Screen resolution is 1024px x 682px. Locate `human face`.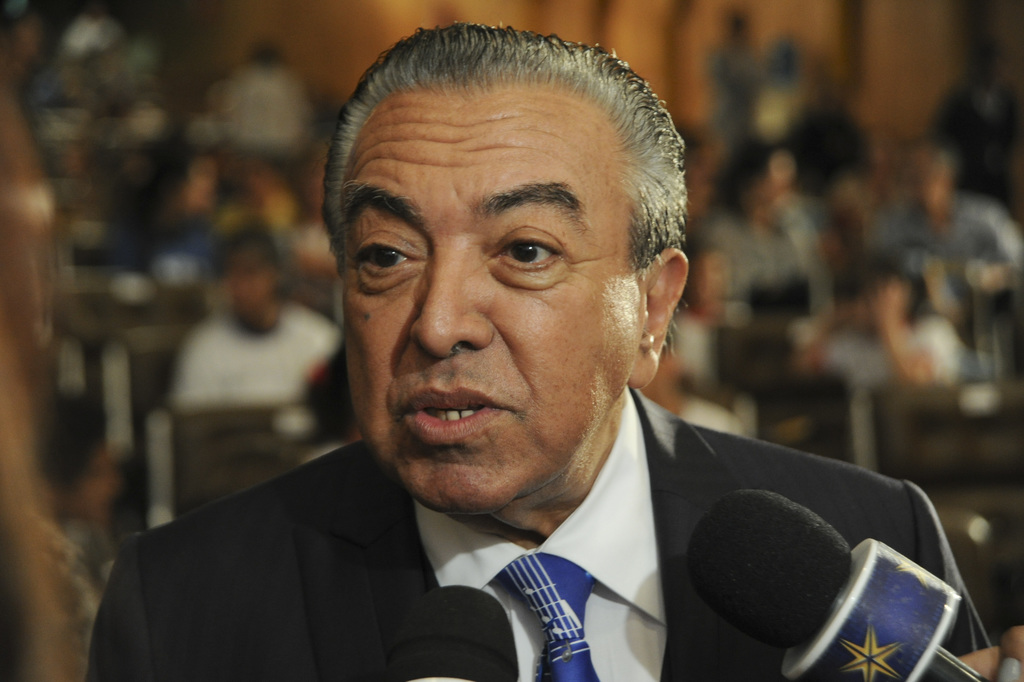
bbox=[340, 79, 647, 510].
